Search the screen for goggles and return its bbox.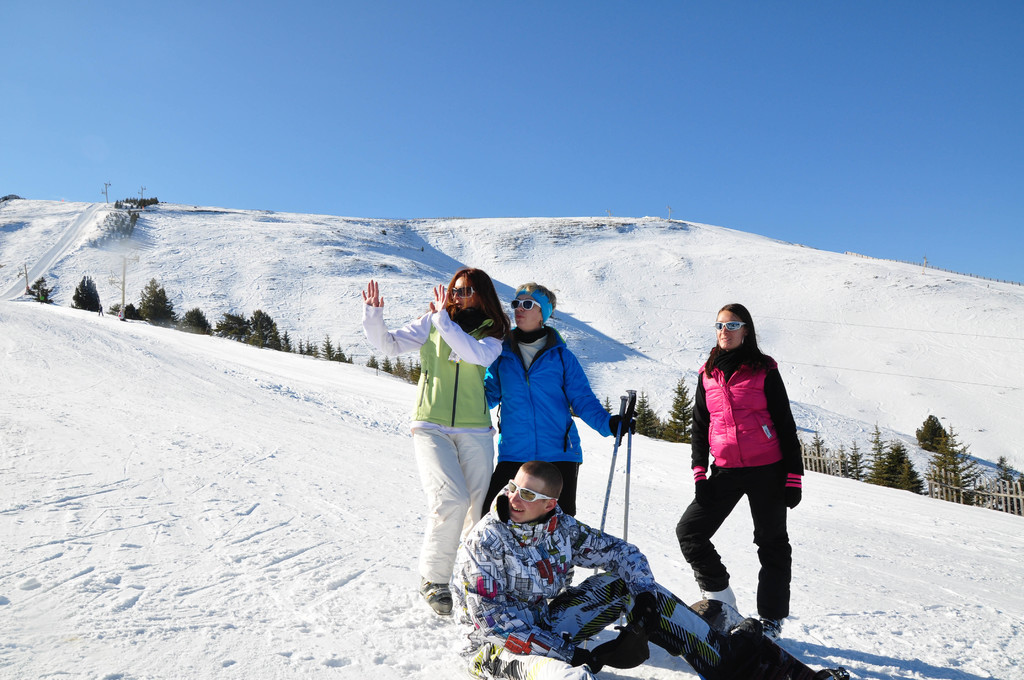
Found: select_region(506, 472, 559, 503).
